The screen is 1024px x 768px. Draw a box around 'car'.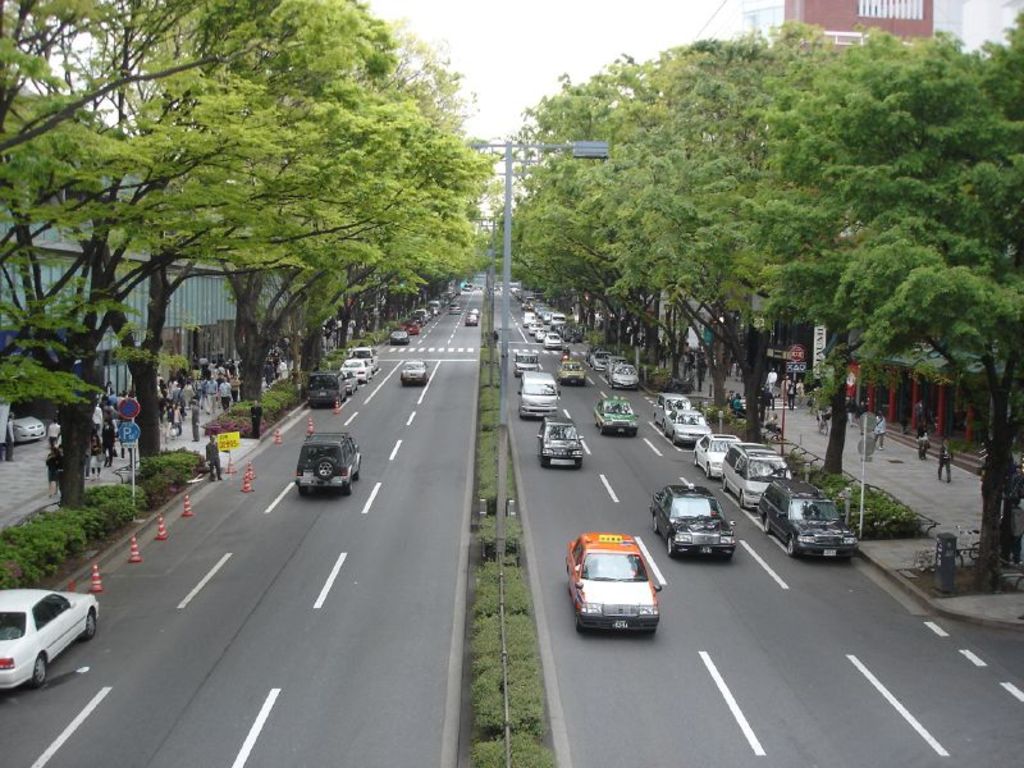
Rect(667, 399, 708, 448).
